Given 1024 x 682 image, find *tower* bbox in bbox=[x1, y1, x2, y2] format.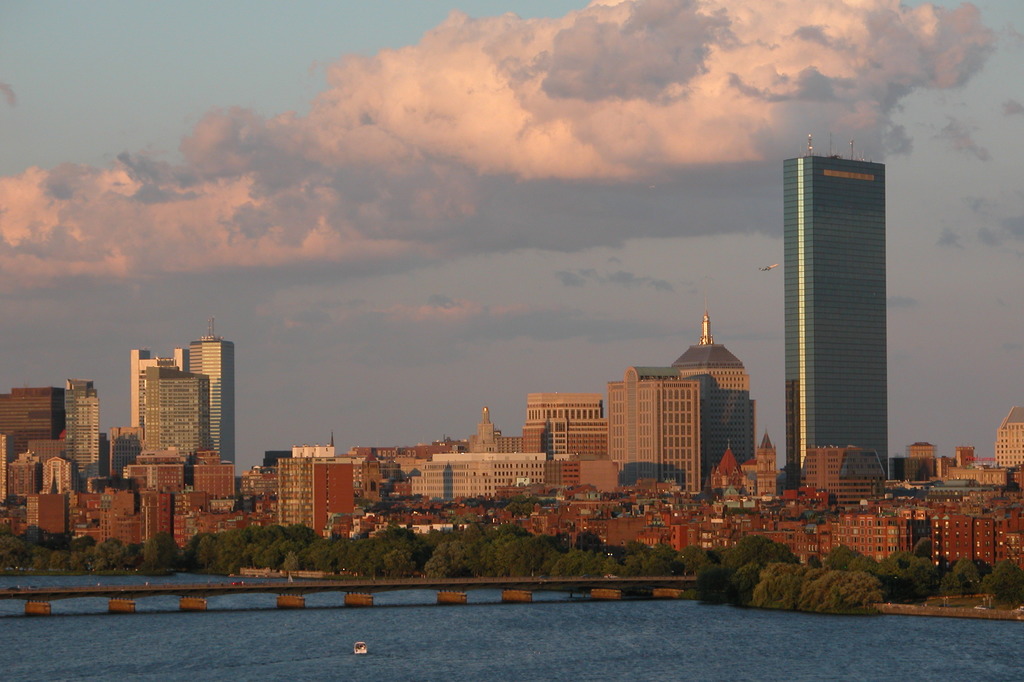
bbox=[61, 374, 99, 504].
